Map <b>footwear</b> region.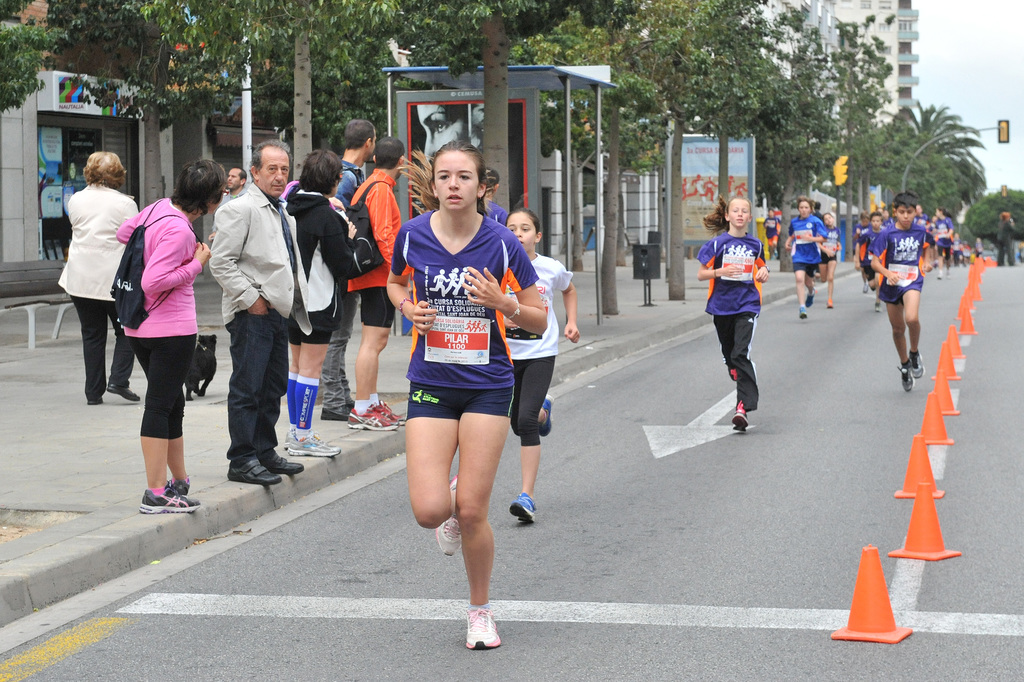
Mapped to locate(509, 493, 536, 526).
